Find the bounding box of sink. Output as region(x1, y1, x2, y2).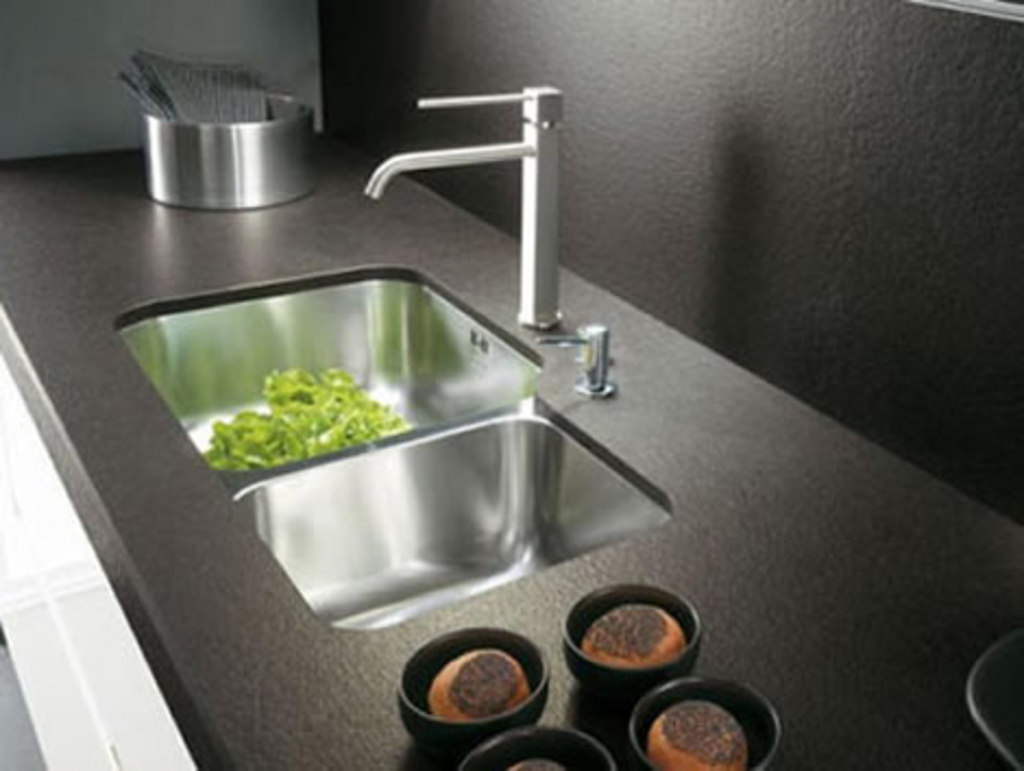
region(109, 85, 678, 634).
